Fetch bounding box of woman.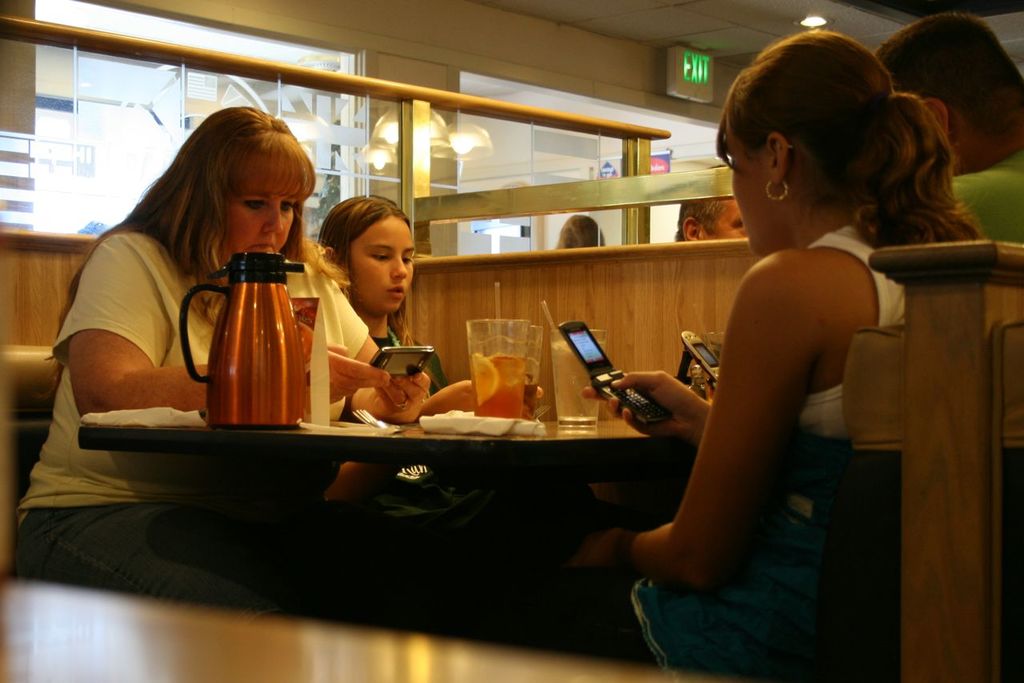
Bbox: box=[614, 35, 945, 675].
